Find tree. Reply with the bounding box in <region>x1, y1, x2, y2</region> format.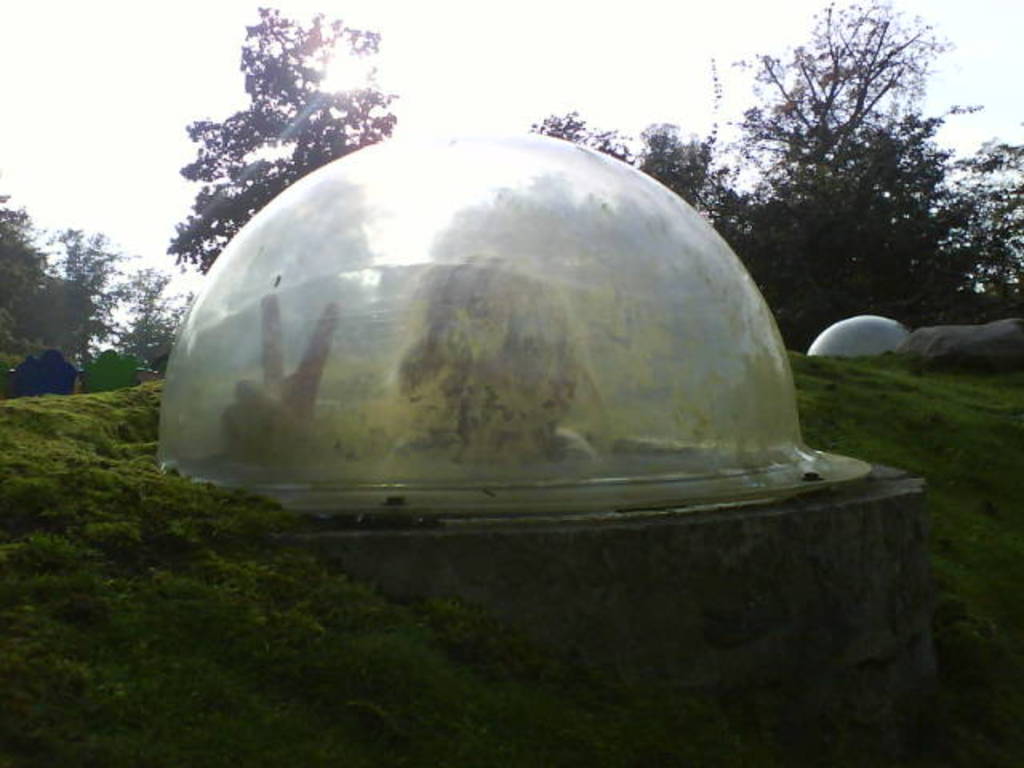
<region>168, 3, 394, 378</region>.
